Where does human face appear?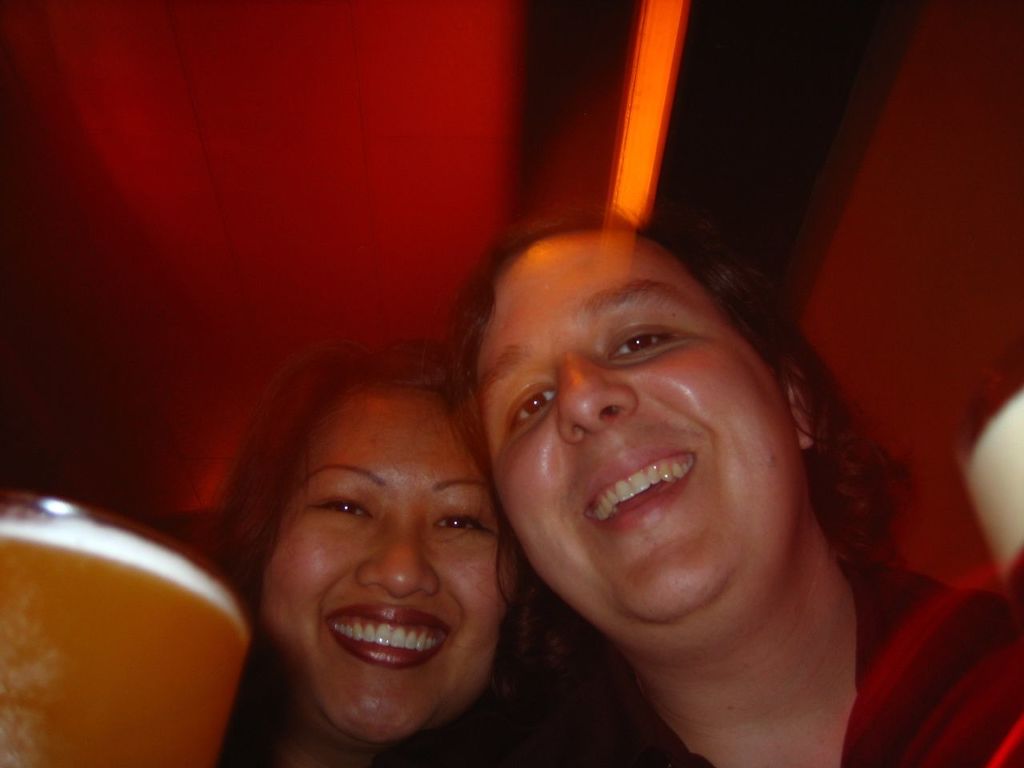
Appears at box(474, 233, 802, 624).
